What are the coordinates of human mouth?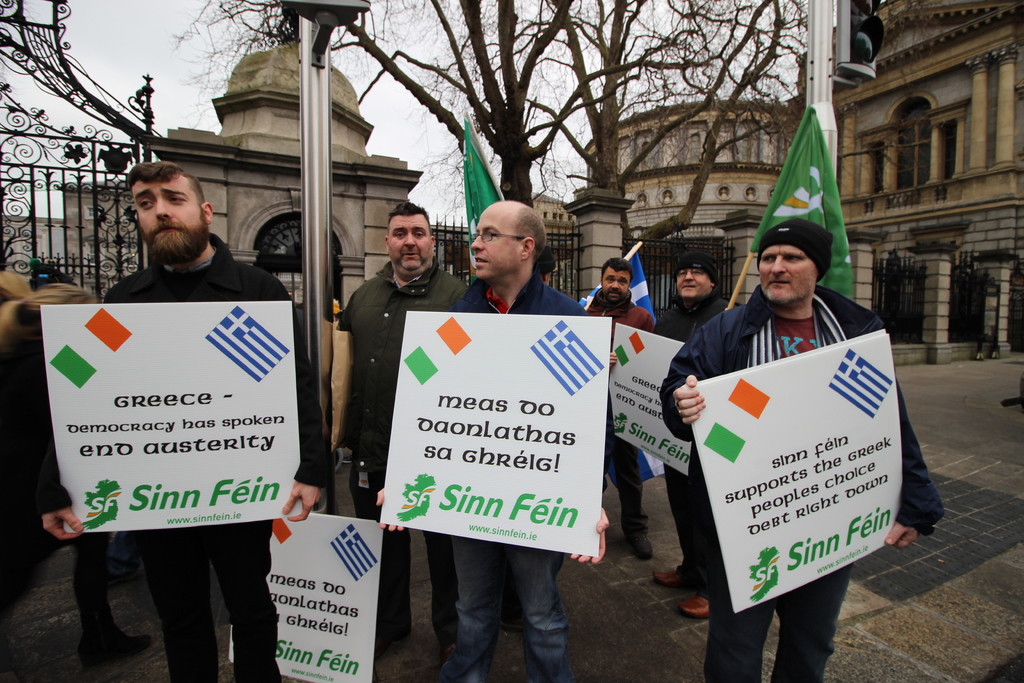
681 286 696 288.
